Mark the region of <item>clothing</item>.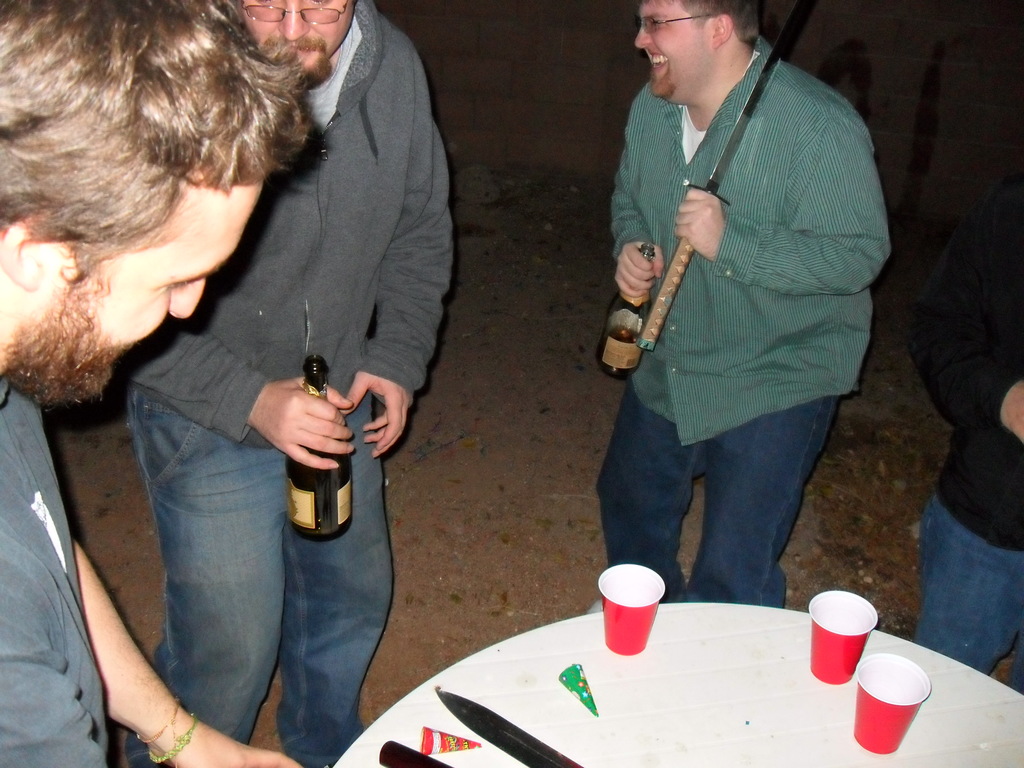
Region: bbox=(120, 0, 461, 444).
